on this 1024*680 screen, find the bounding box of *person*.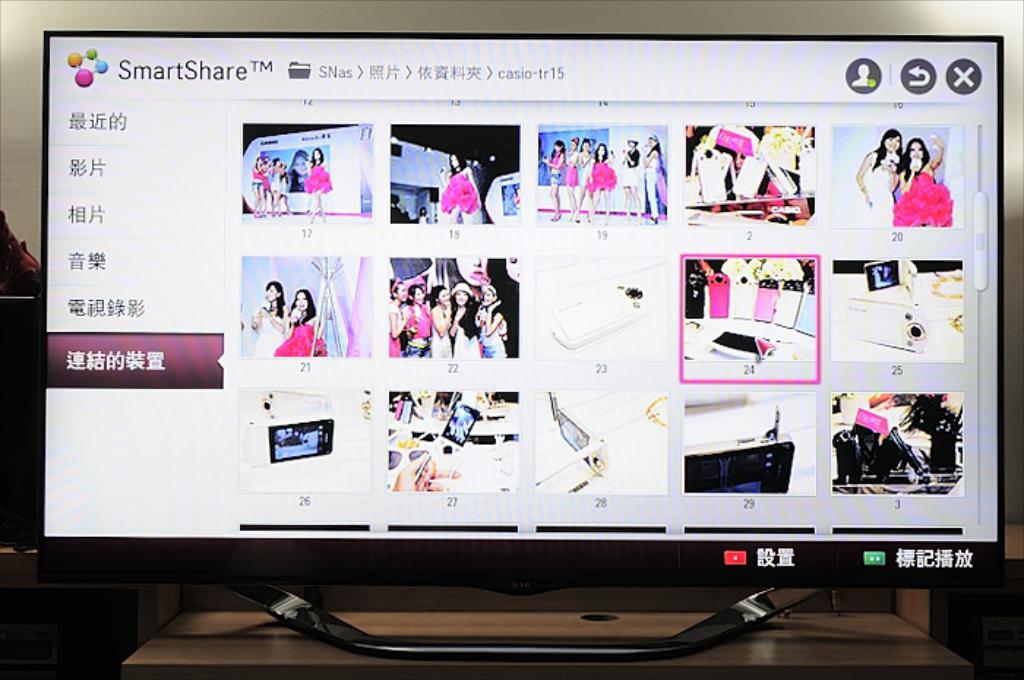
Bounding box: (281,295,325,358).
